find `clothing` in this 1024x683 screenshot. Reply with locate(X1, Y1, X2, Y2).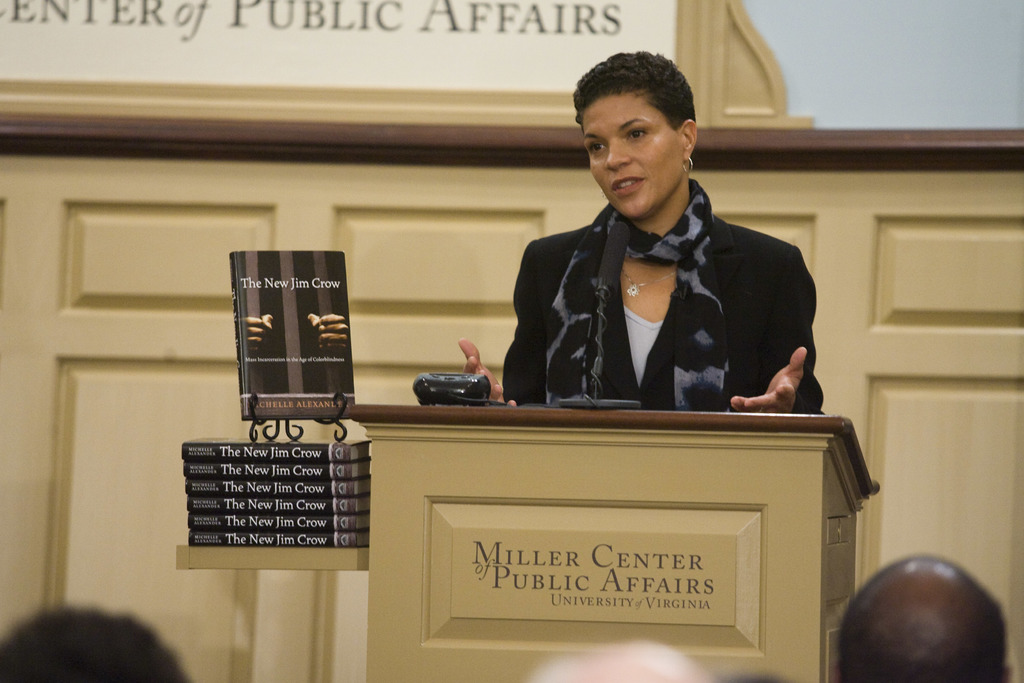
locate(499, 174, 823, 414).
